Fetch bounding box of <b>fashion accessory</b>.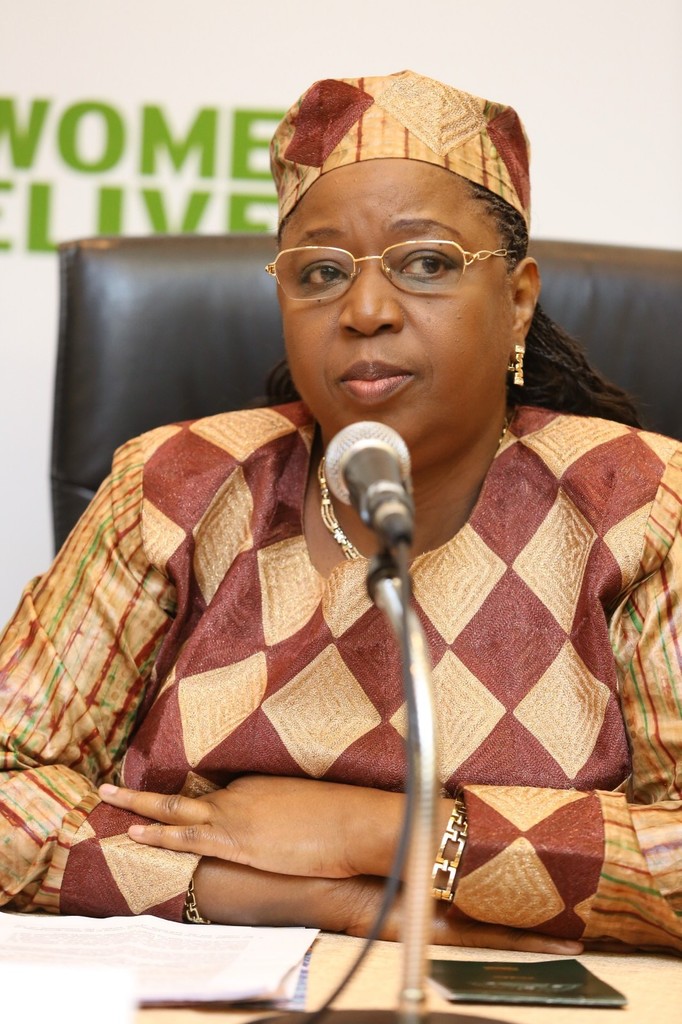
Bbox: region(513, 342, 524, 388).
